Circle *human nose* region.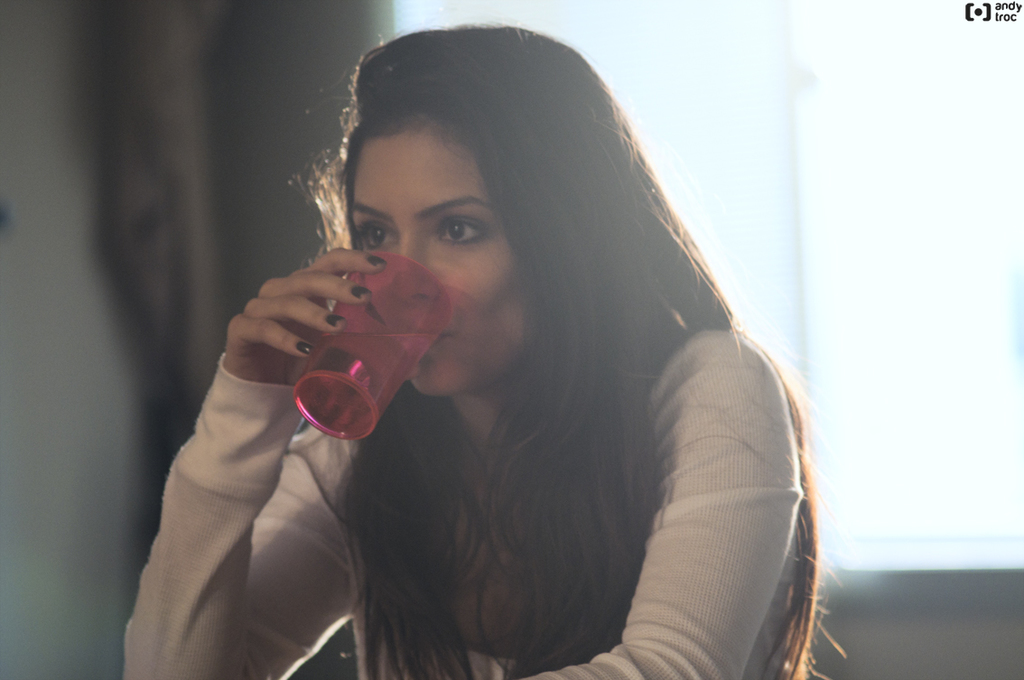
Region: (392, 230, 439, 304).
